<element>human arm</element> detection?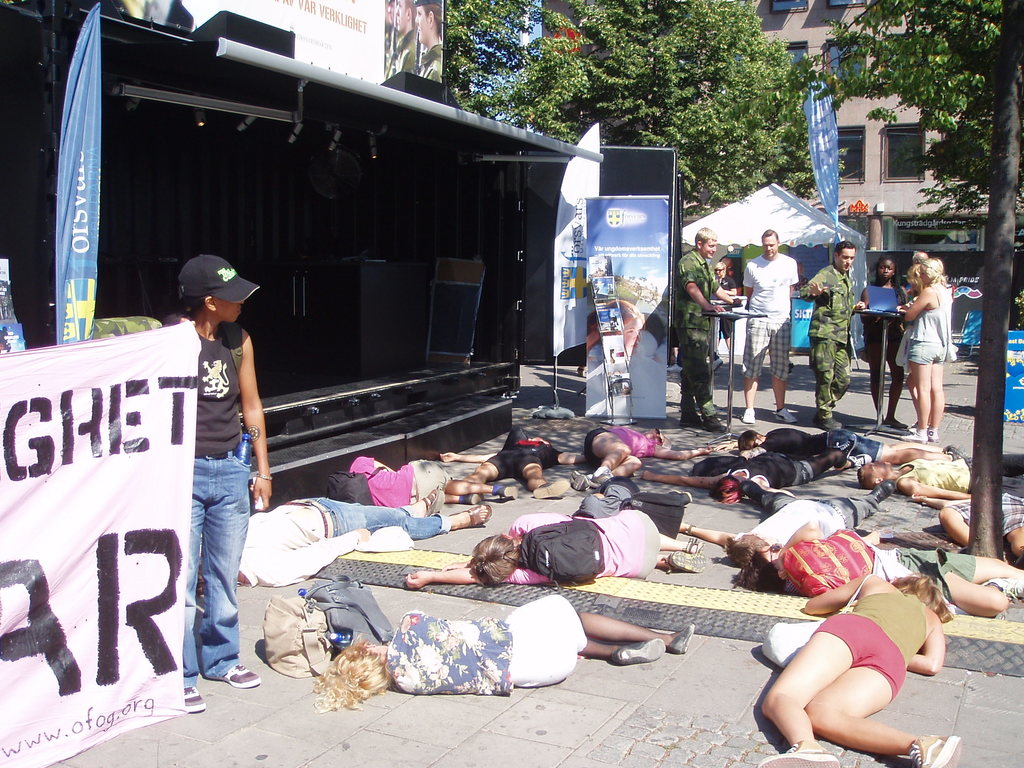
select_region(801, 264, 832, 298)
